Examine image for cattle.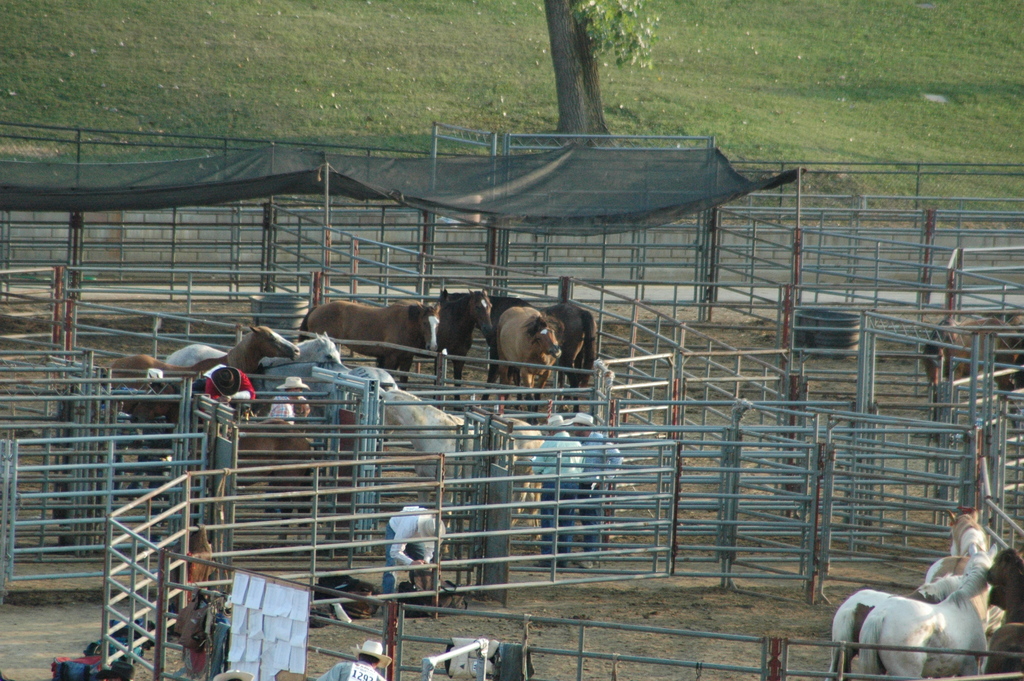
Examination result: [983, 540, 1023, 680].
